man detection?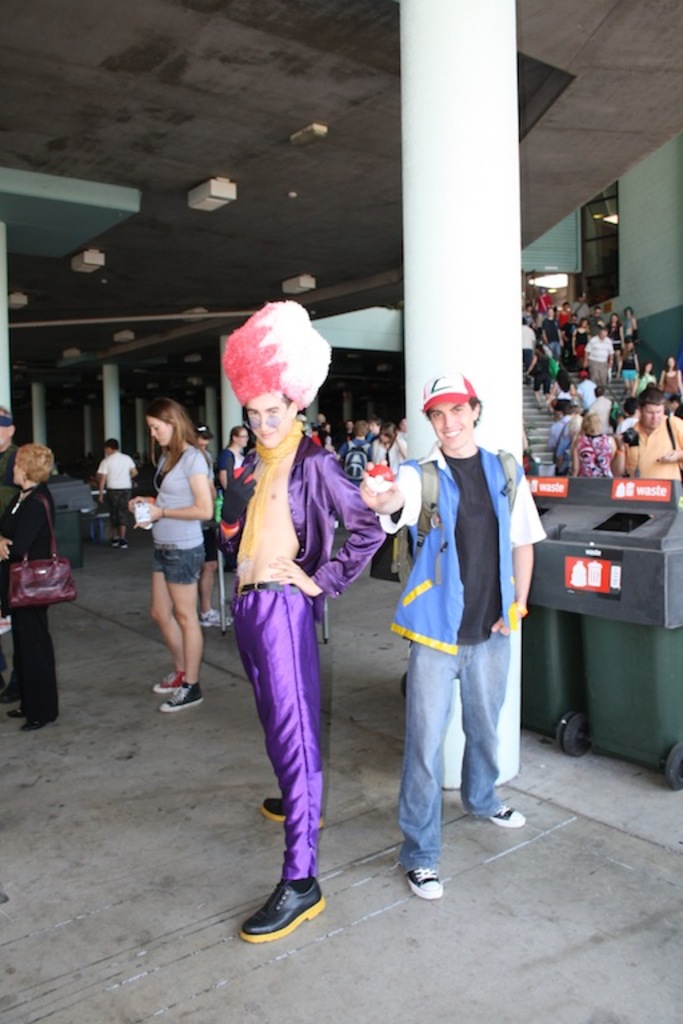
detection(520, 316, 538, 384)
